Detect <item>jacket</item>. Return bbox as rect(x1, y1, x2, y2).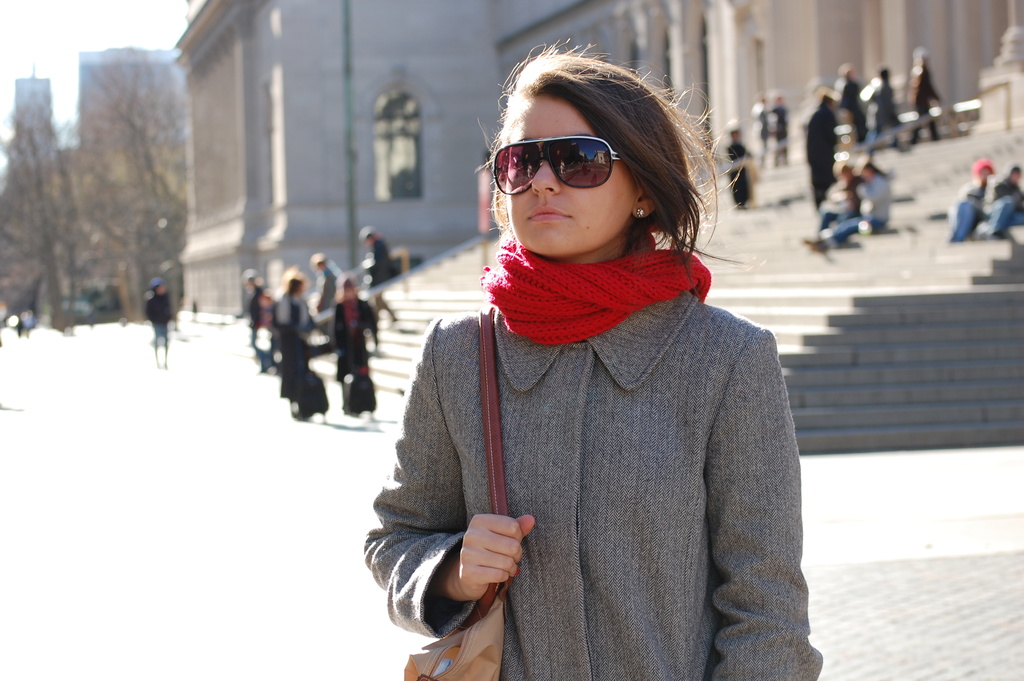
rect(363, 291, 823, 680).
